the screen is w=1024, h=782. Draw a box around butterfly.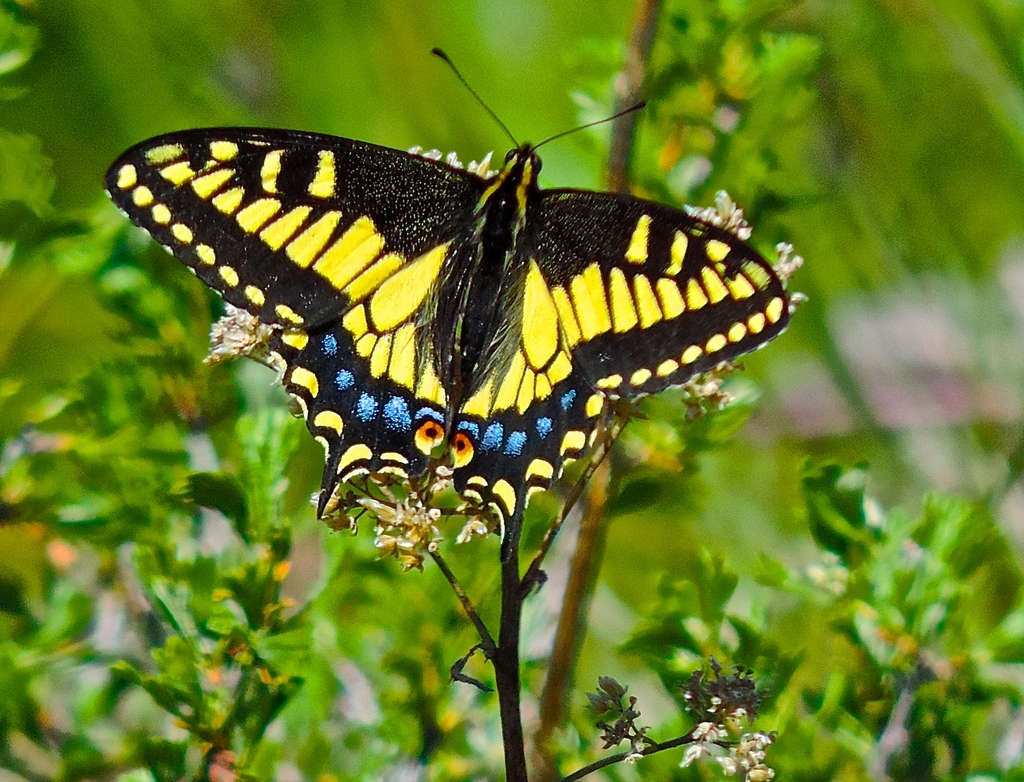
rect(102, 46, 785, 561).
